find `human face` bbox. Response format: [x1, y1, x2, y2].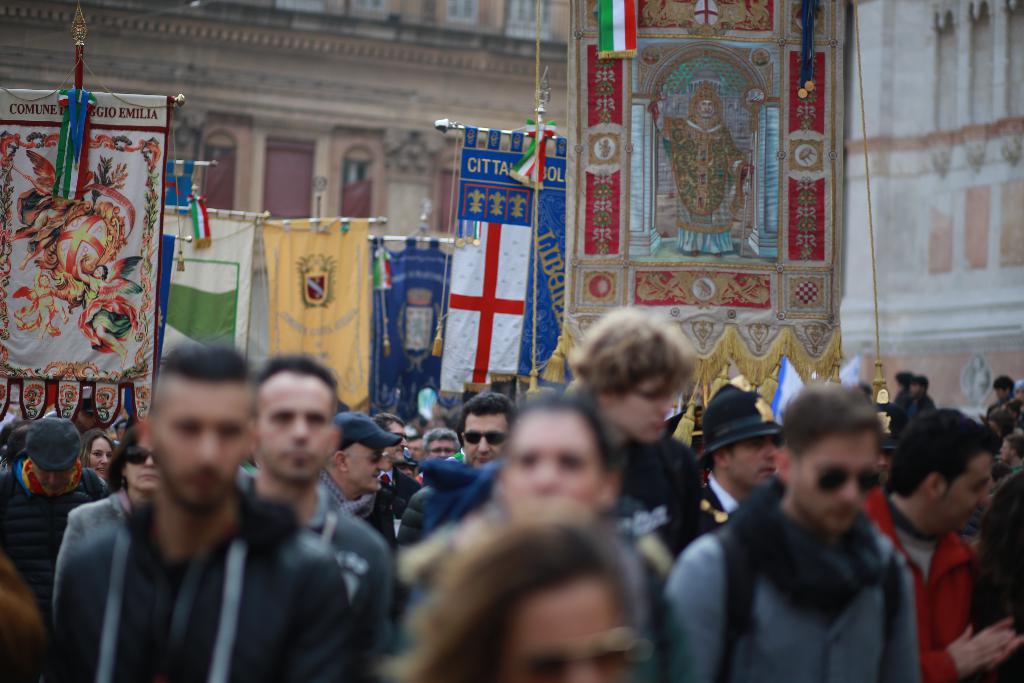
[392, 426, 409, 465].
